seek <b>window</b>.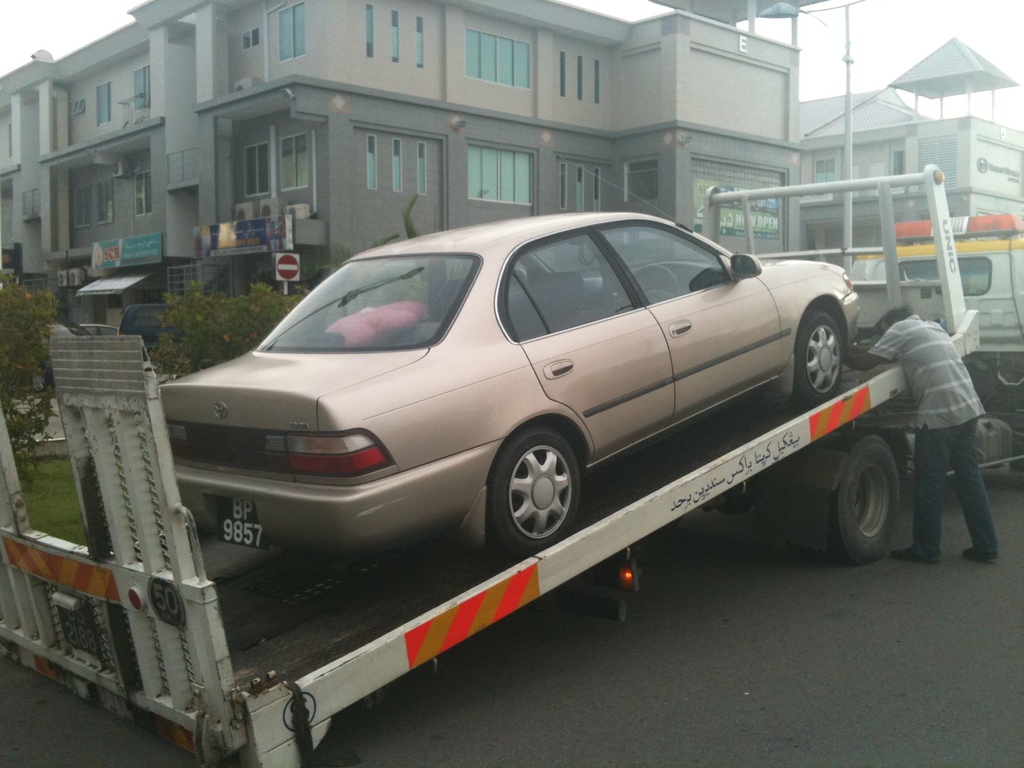
{"left": 93, "top": 178, "right": 114, "bottom": 223}.
